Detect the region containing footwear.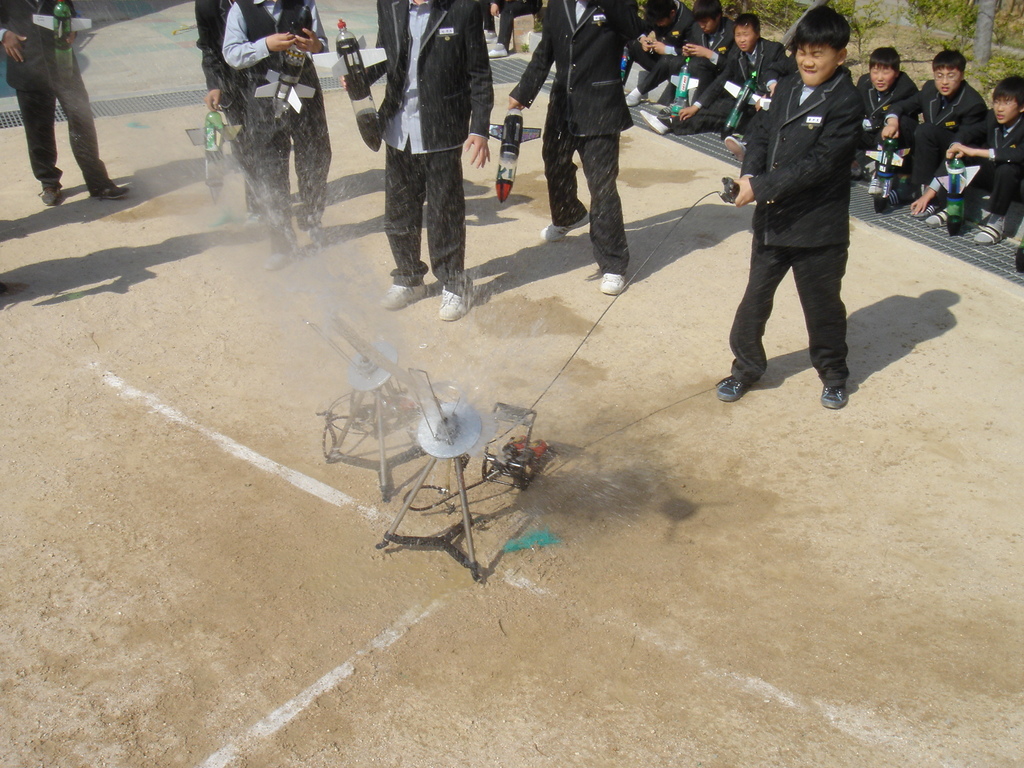
438, 287, 472, 322.
